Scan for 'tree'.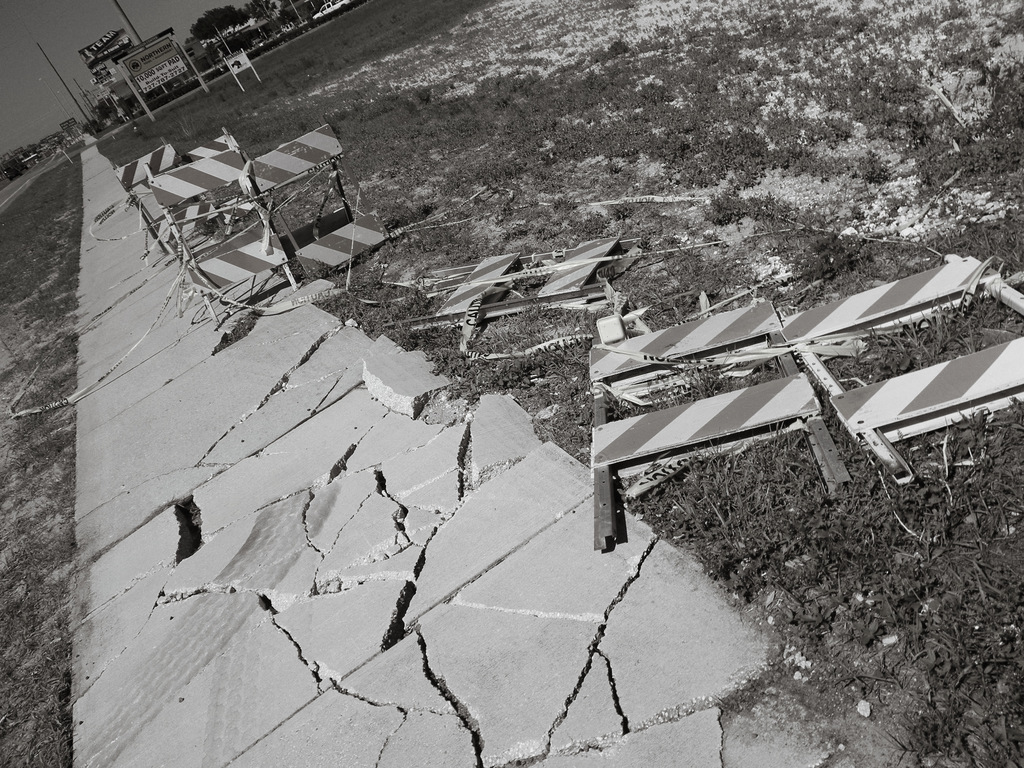
Scan result: {"x1": 209, "y1": 41, "x2": 227, "y2": 67}.
